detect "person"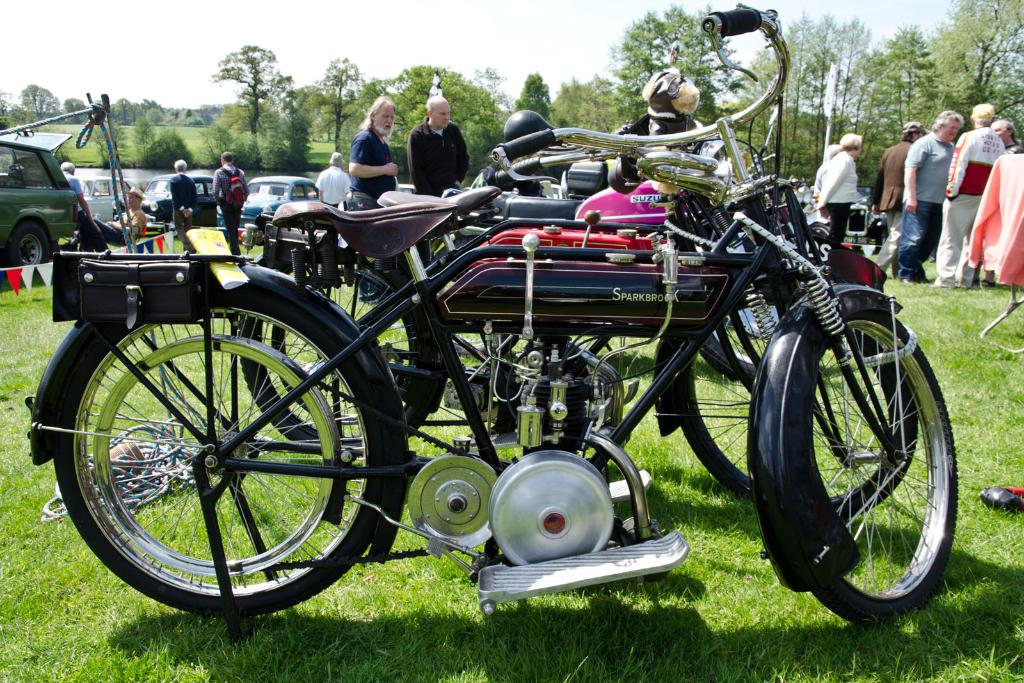
(59,160,111,250)
